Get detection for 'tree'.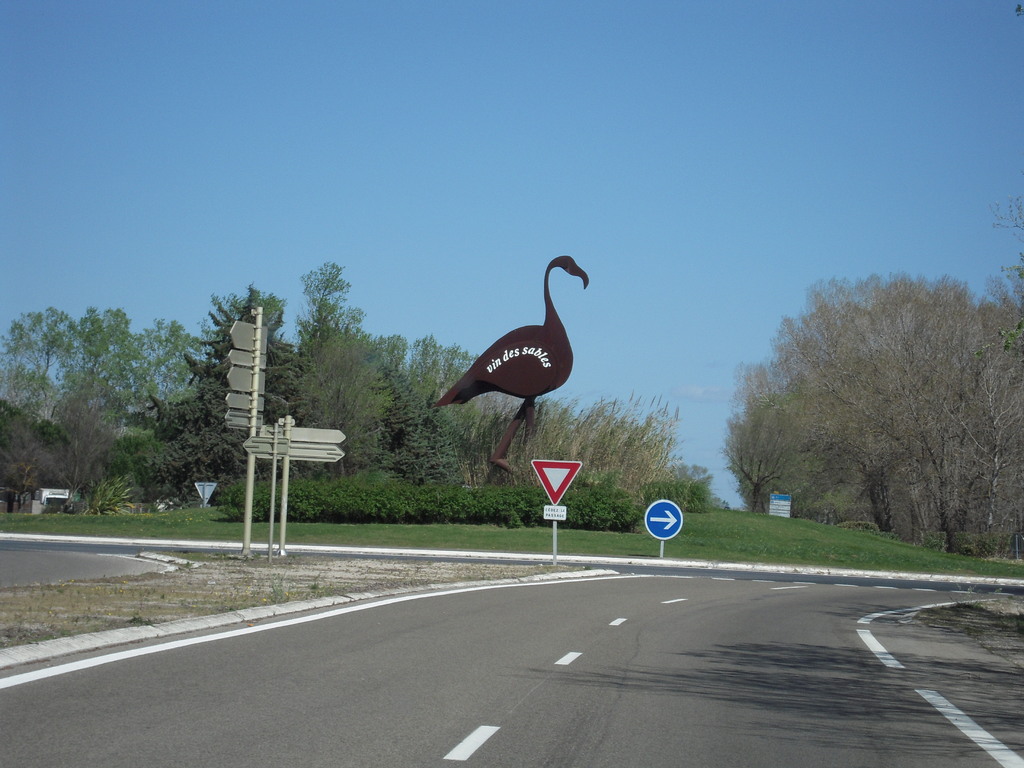
Detection: (x1=280, y1=324, x2=392, y2=477).
